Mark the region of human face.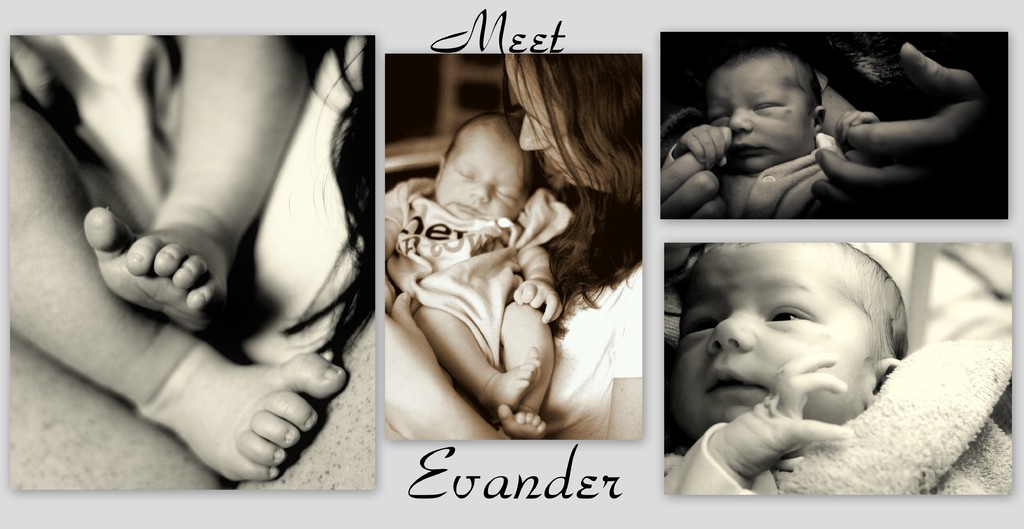
Region: pyautogui.locateOnScreen(701, 65, 812, 170).
